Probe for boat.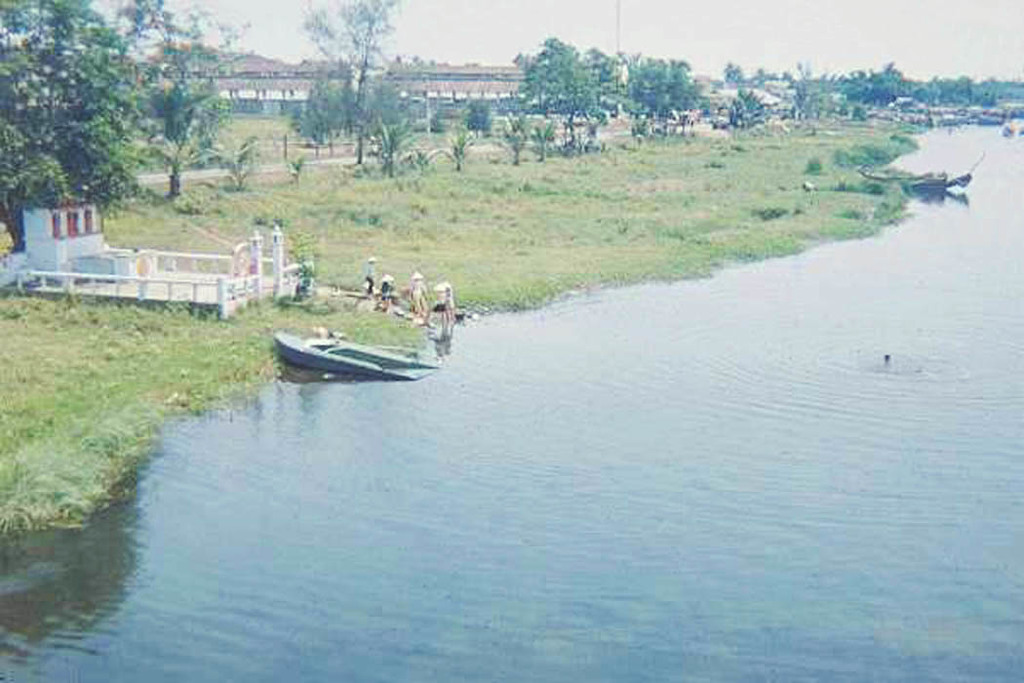
Probe result: left=272, top=330, right=431, bottom=378.
